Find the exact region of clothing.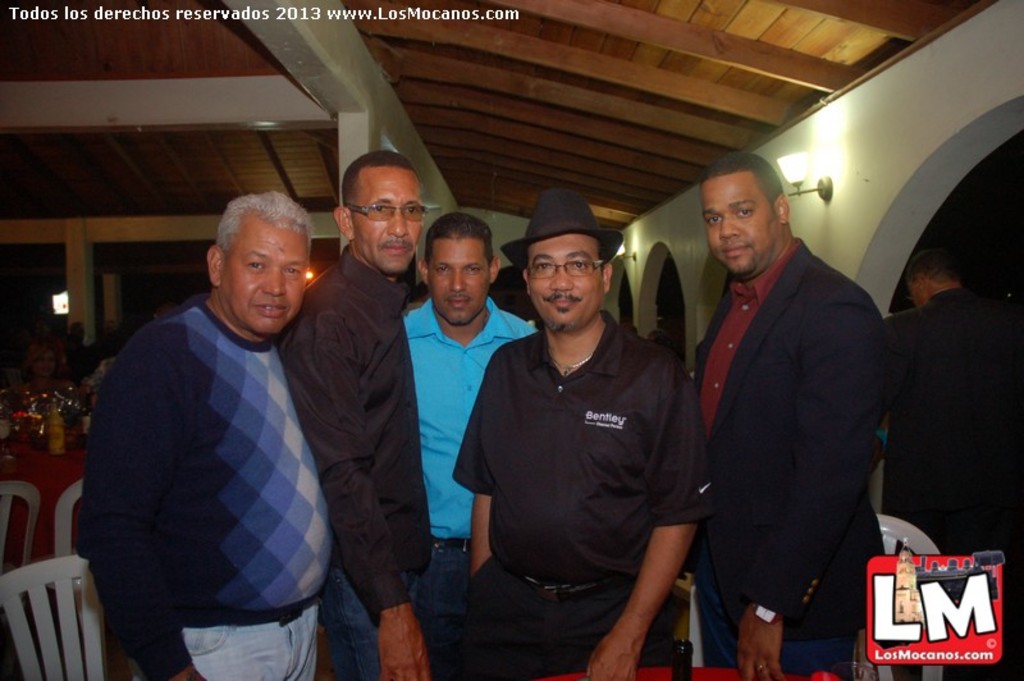
Exact region: <region>685, 236, 881, 680</region>.
